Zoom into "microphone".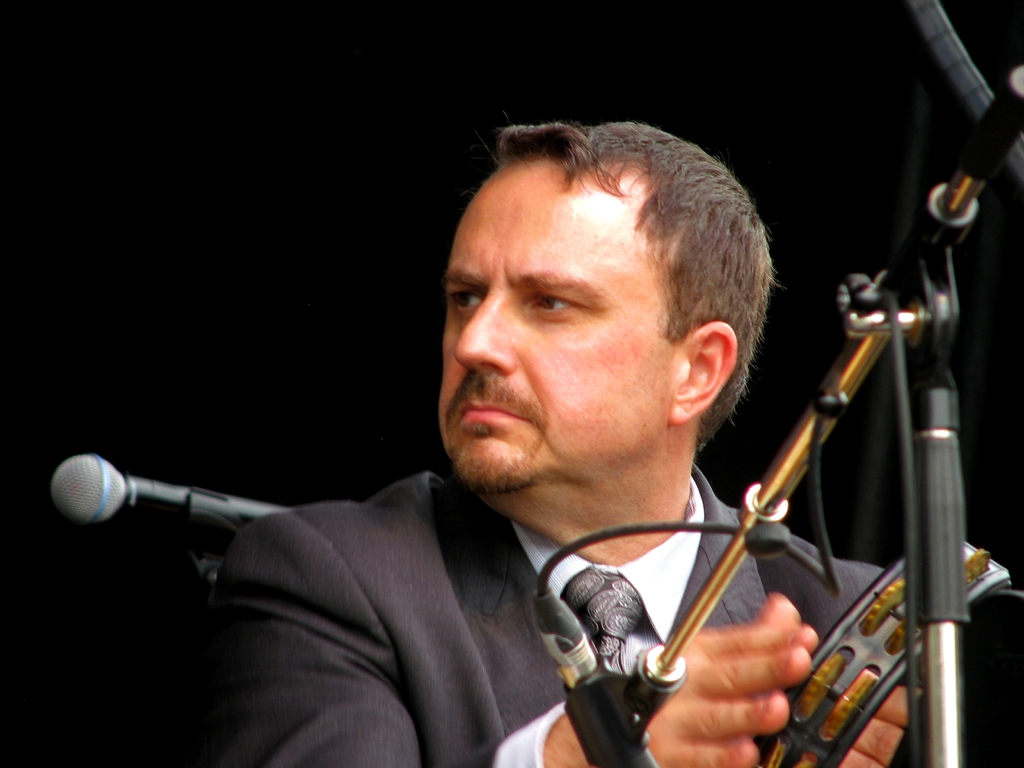
Zoom target: rect(24, 465, 356, 577).
